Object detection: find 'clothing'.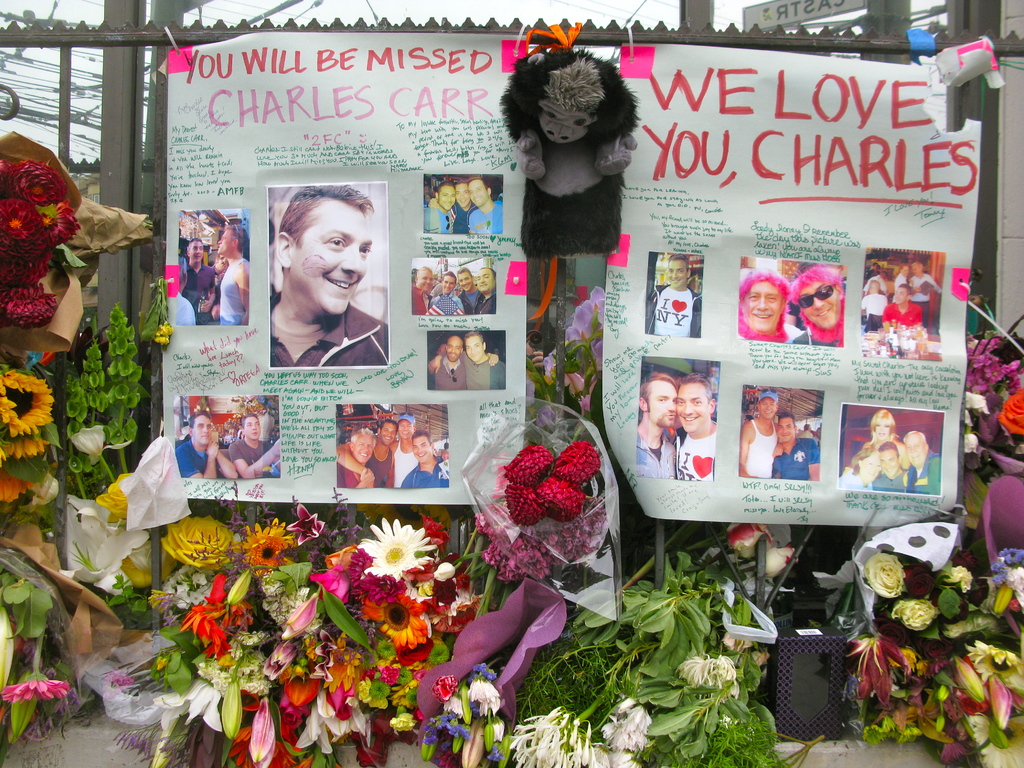
{"left": 456, "top": 289, "right": 493, "bottom": 316}.
